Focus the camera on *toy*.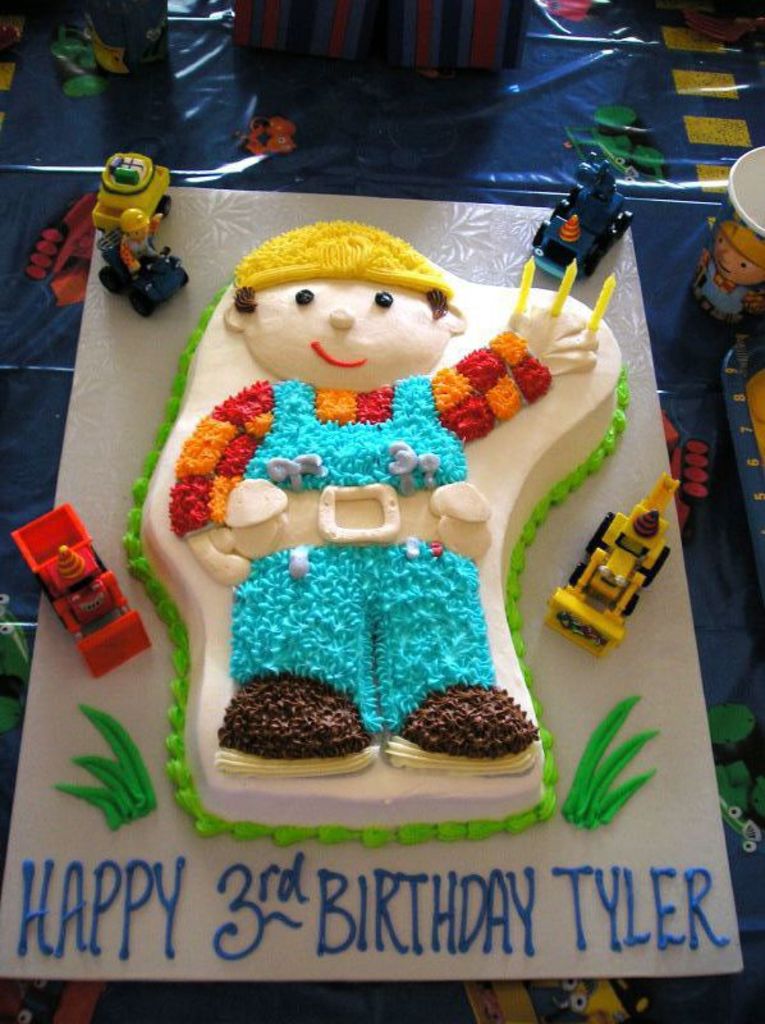
Focus region: region(248, 114, 298, 155).
